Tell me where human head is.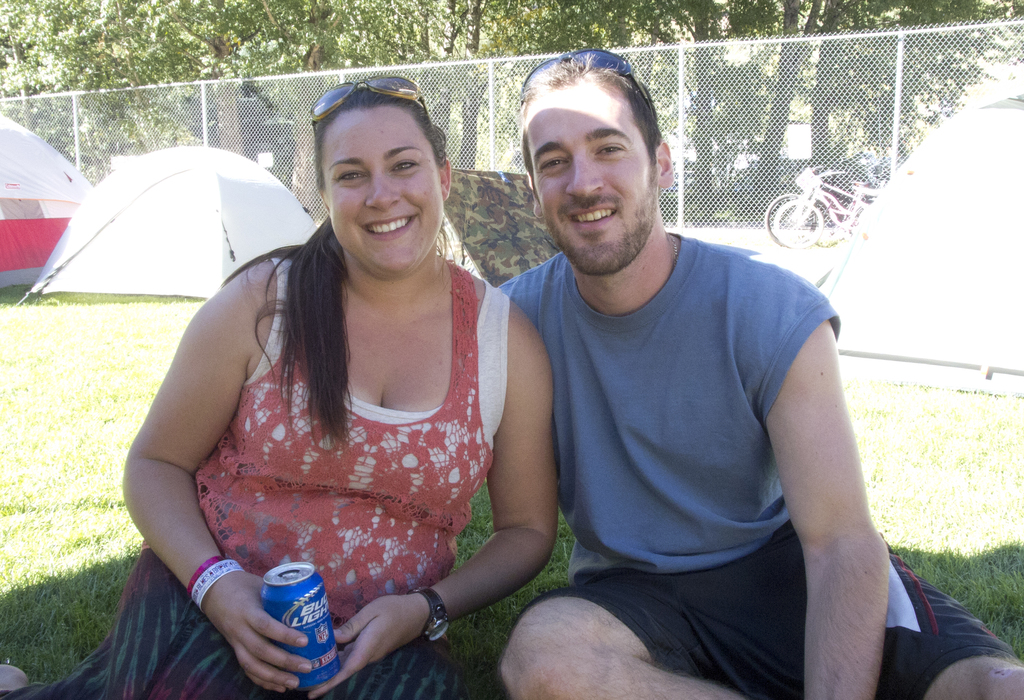
human head is at (x1=309, y1=77, x2=452, y2=271).
